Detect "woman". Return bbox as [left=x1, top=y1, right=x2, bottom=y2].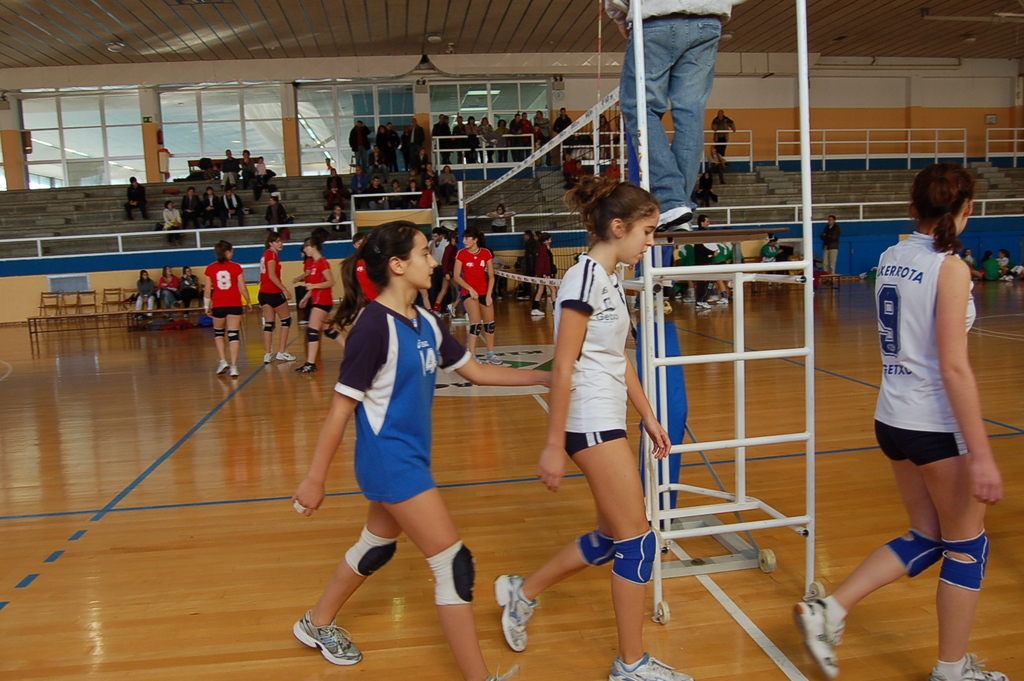
[left=240, top=151, right=255, bottom=183].
